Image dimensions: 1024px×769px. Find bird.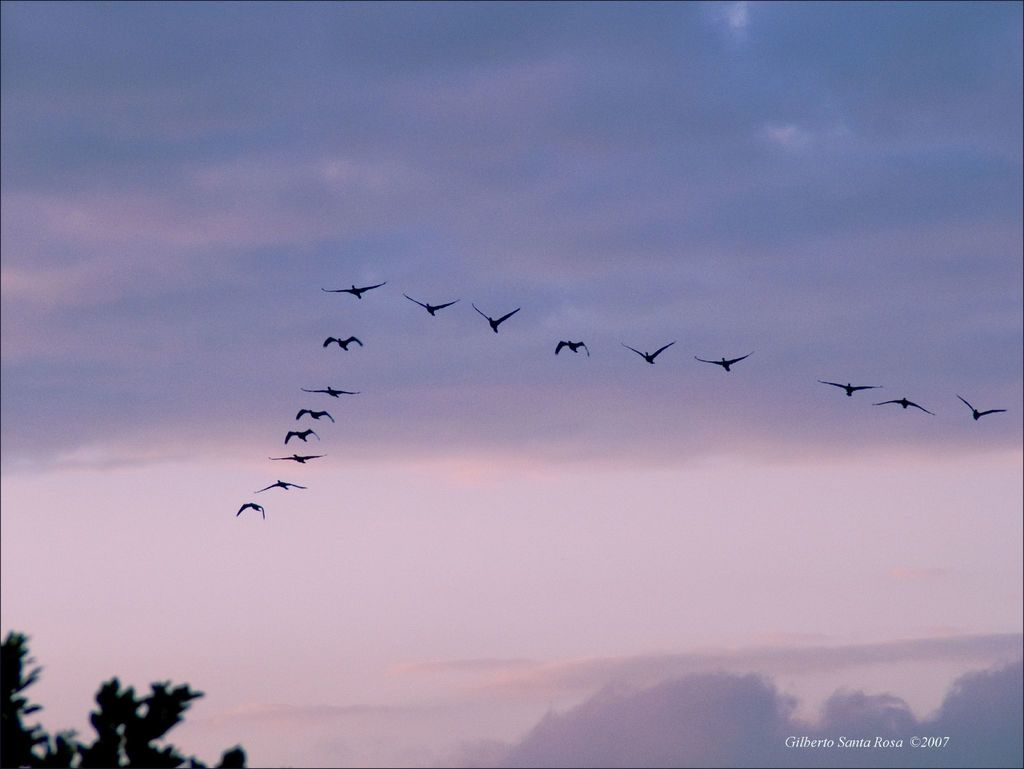
(x1=297, y1=410, x2=333, y2=423).
